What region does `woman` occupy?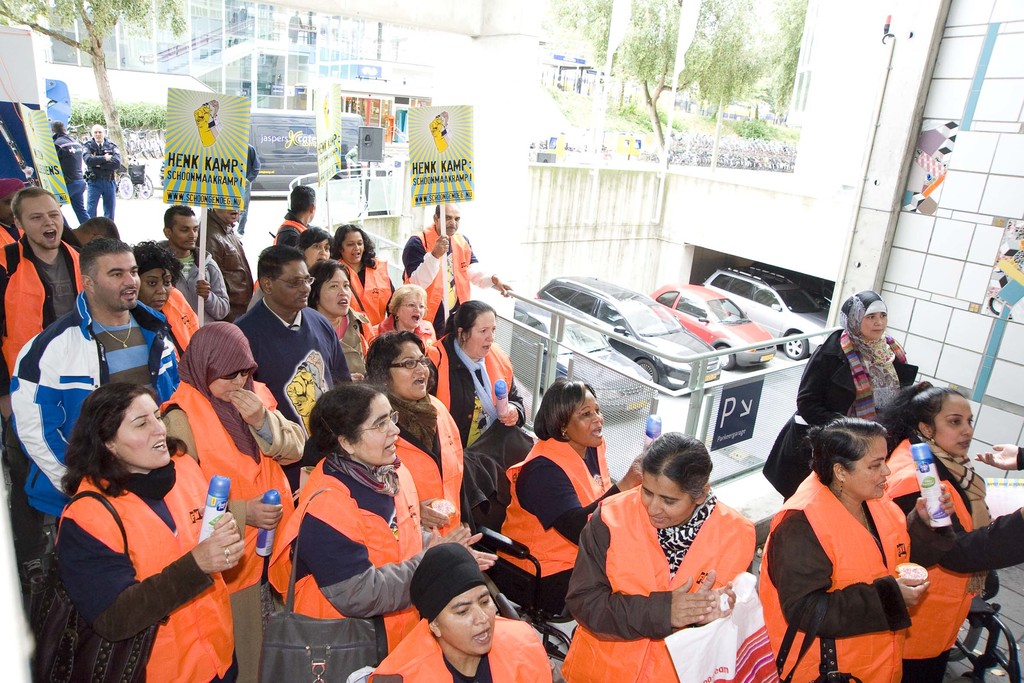
{"x1": 129, "y1": 238, "x2": 198, "y2": 367}.
